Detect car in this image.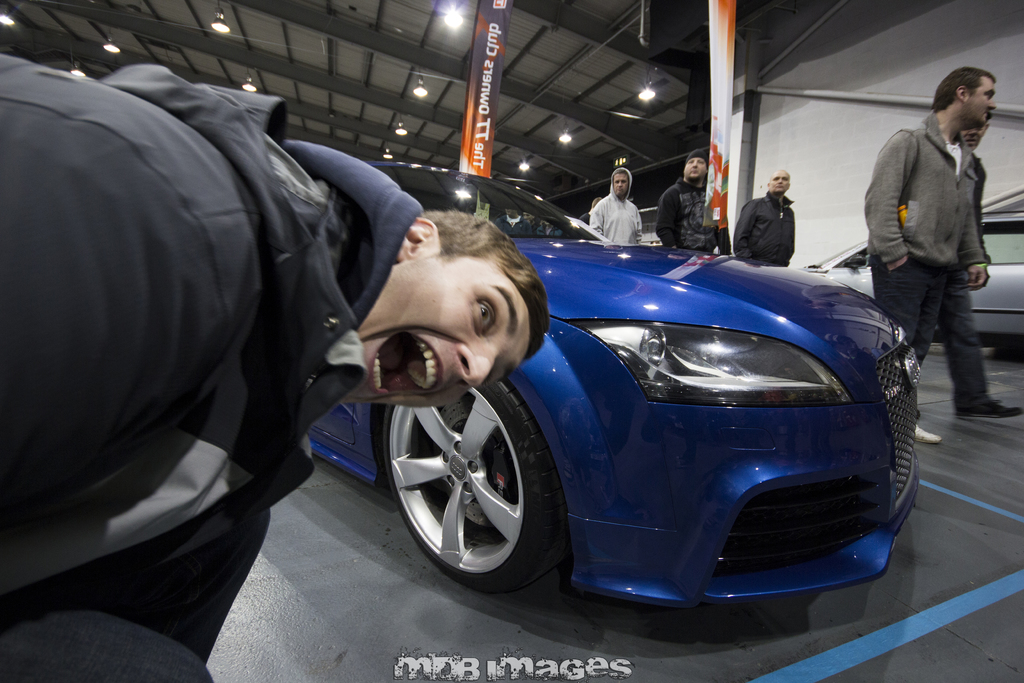
Detection: [x1=304, y1=157, x2=926, y2=611].
